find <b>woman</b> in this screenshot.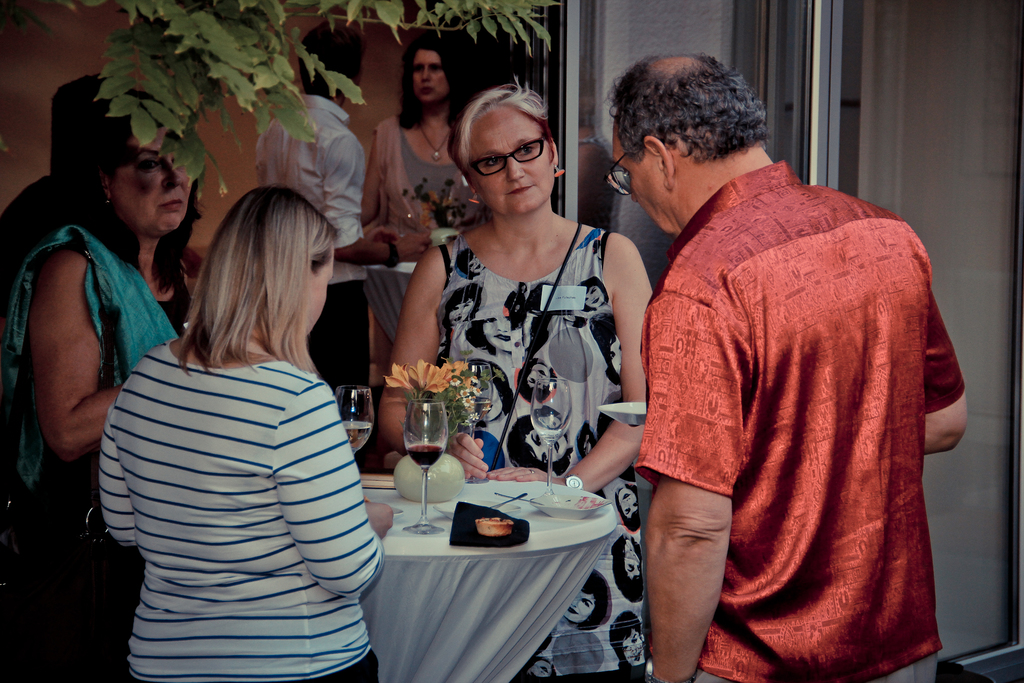
The bounding box for <b>woman</b> is (609, 609, 650, 677).
